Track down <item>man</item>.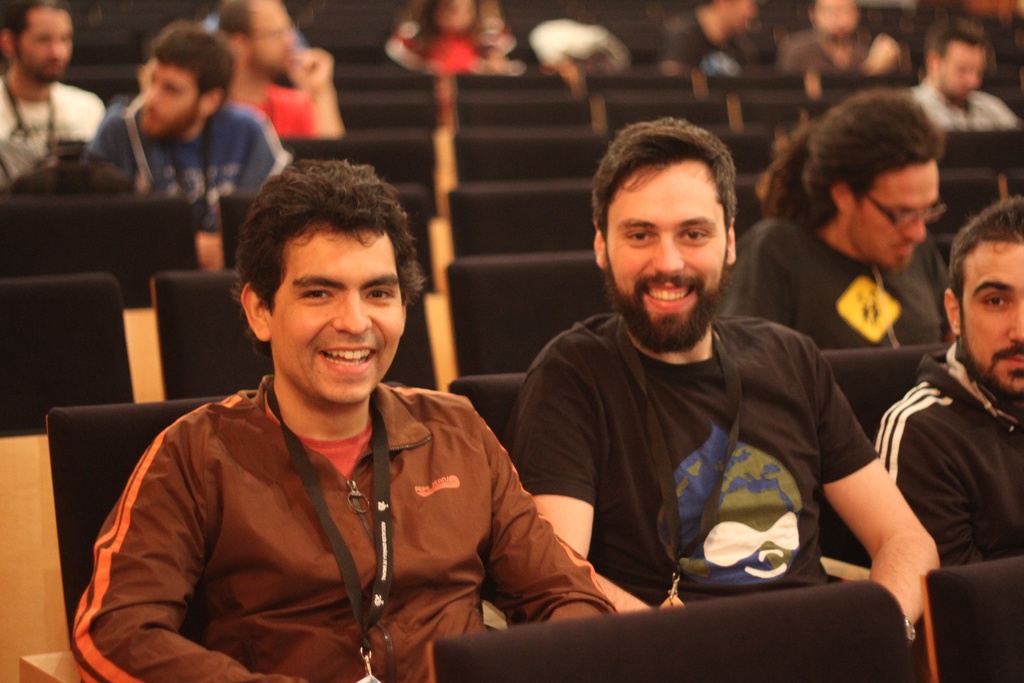
Tracked to <box>872,197,1023,567</box>.
